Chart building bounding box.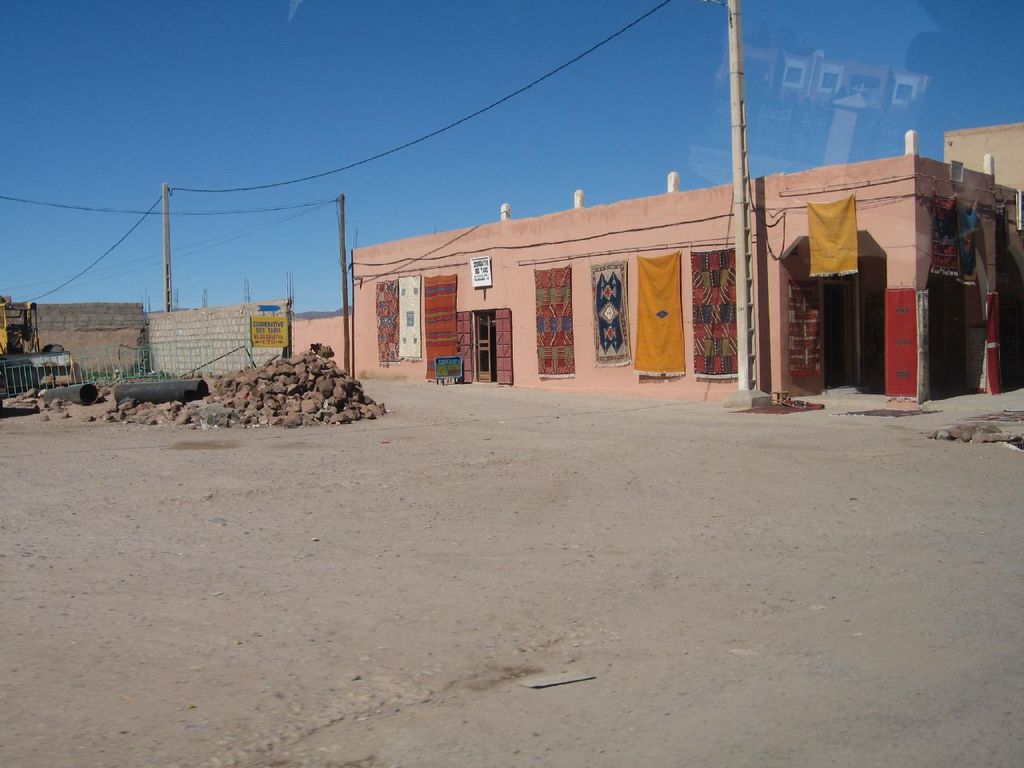
Charted: select_region(338, 119, 1023, 406).
